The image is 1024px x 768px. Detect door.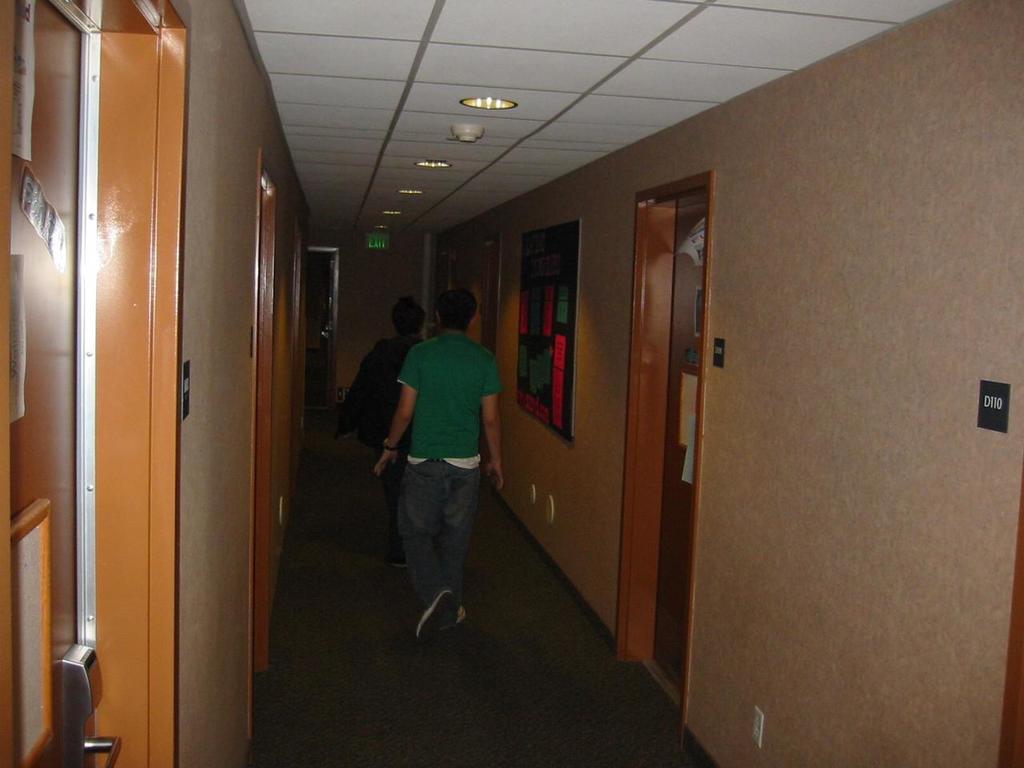
Detection: <region>539, 113, 702, 683</region>.
